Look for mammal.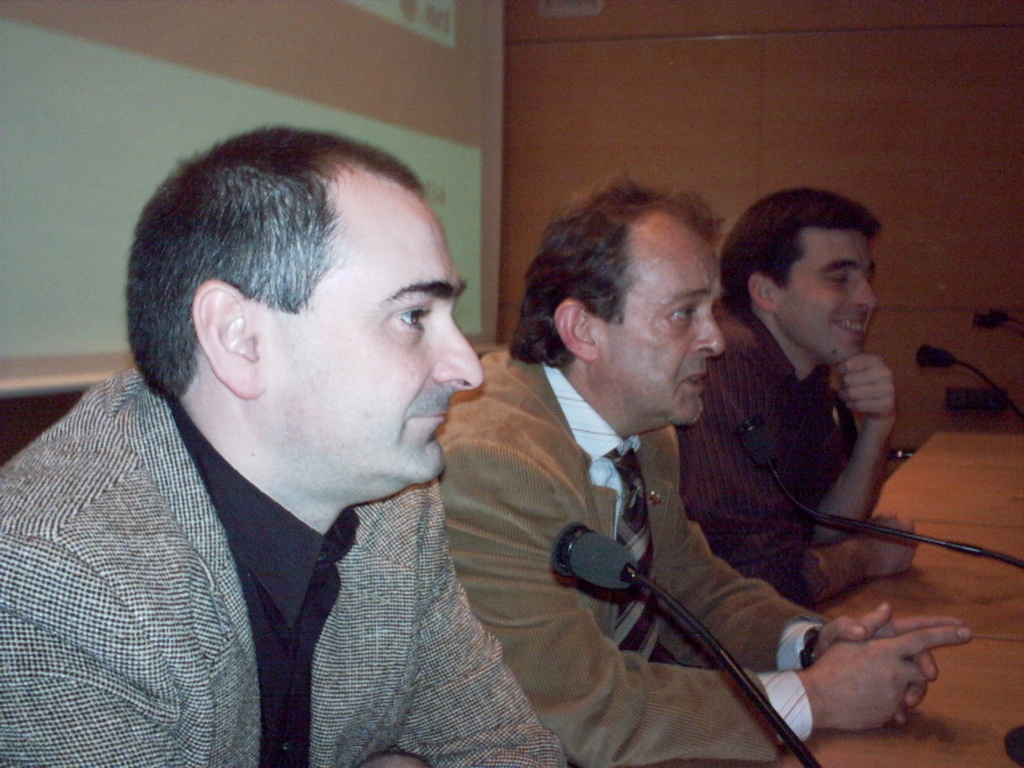
Found: [673,186,923,604].
